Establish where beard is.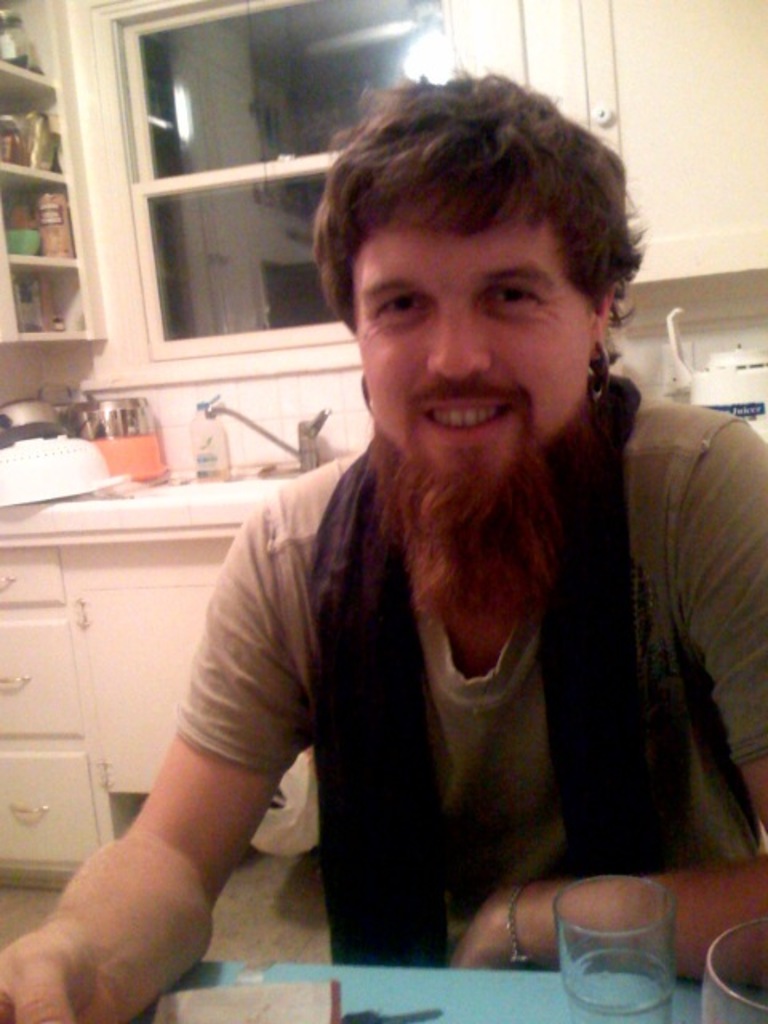
Established at rect(362, 426, 568, 645).
